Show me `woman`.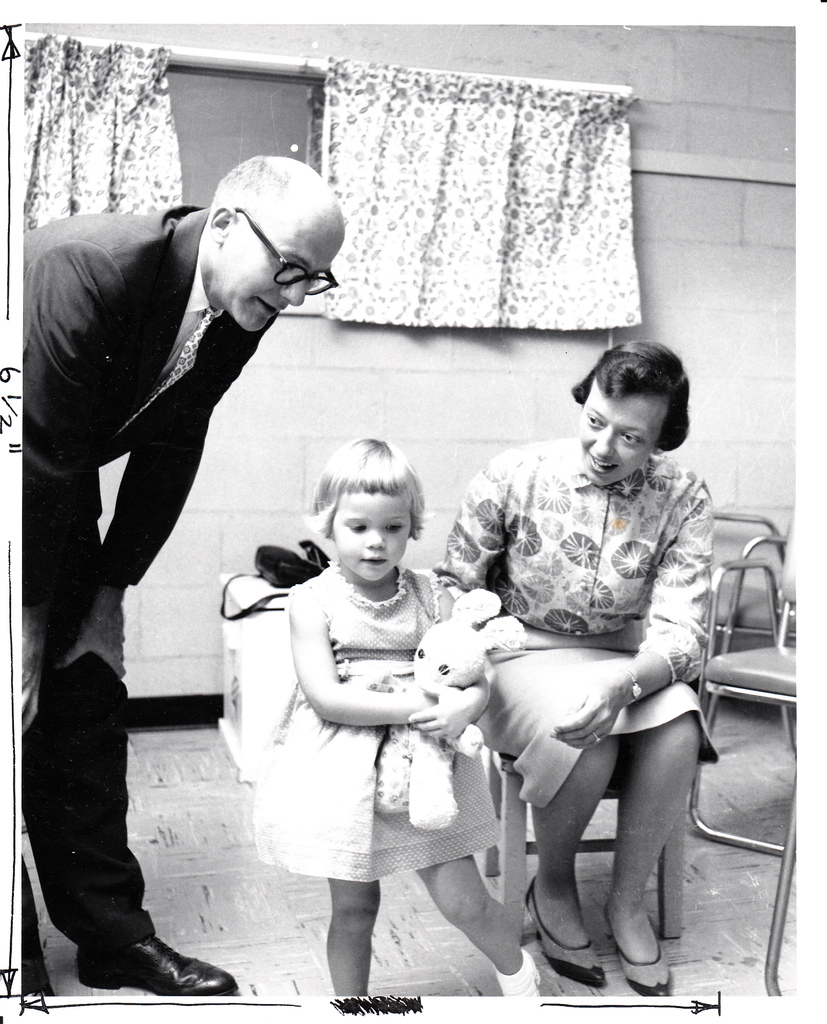
`woman` is here: locate(412, 326, 720, 999).
